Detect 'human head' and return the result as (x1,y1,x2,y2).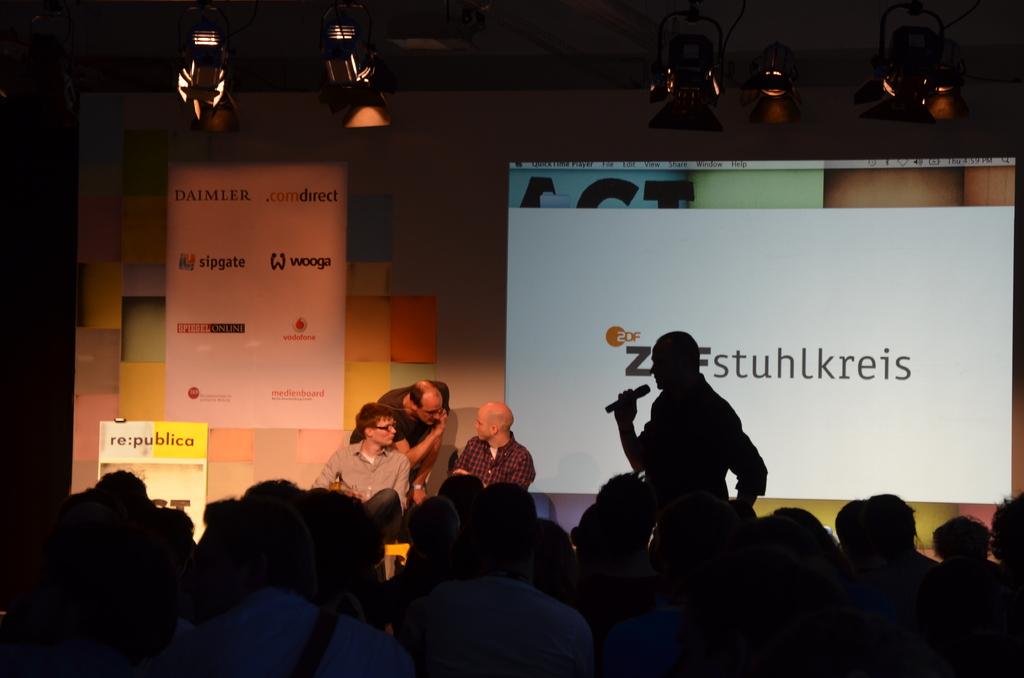
(645,332,696,387).
